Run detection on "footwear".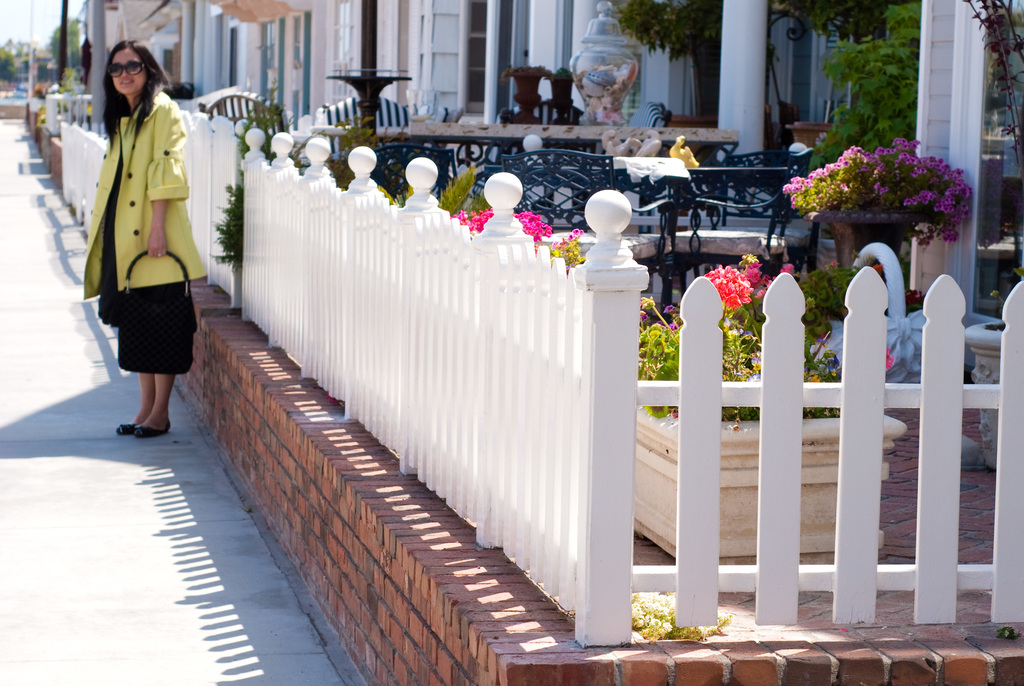
Result: BBox(113, 420, 138, 437).
